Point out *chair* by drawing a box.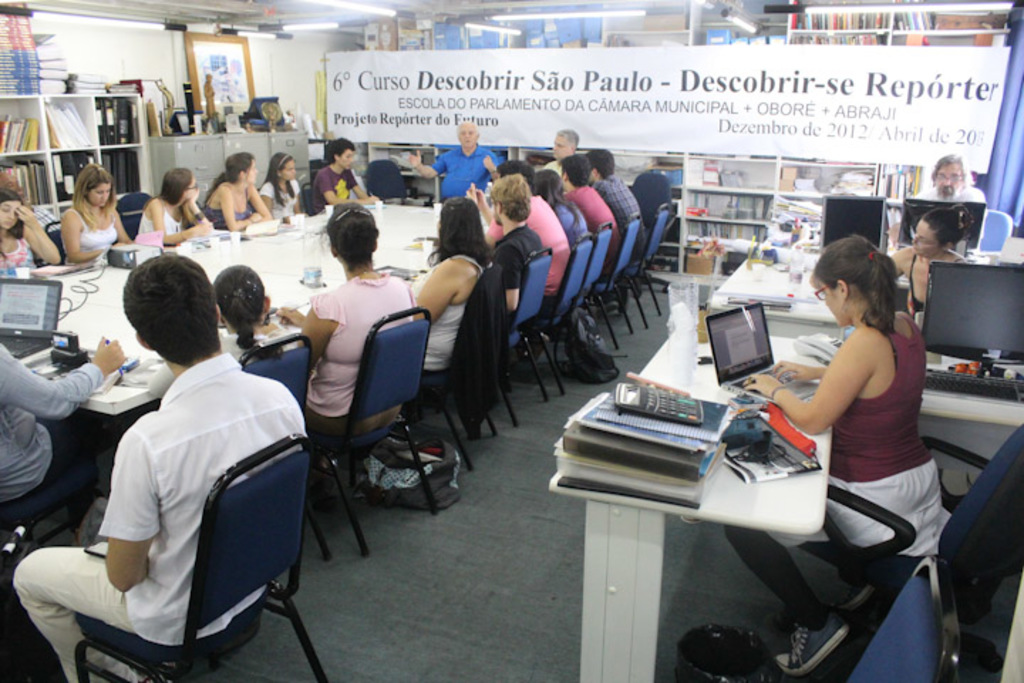
Rect(631, 208, 668, 314).
